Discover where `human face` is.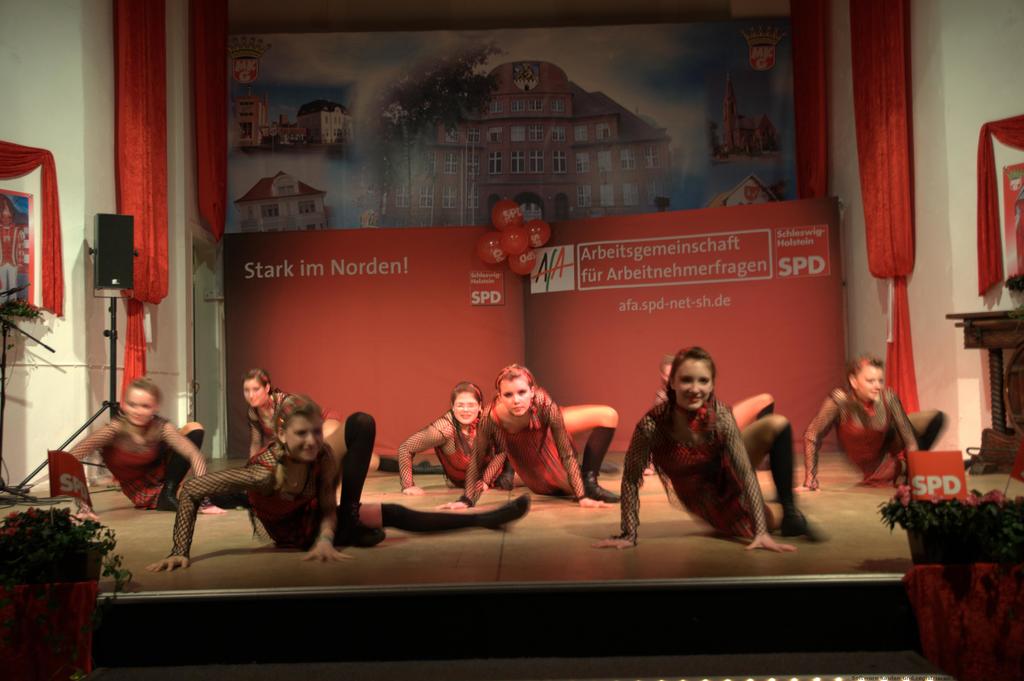
Discovered at region(123, 381, 164, 429).
